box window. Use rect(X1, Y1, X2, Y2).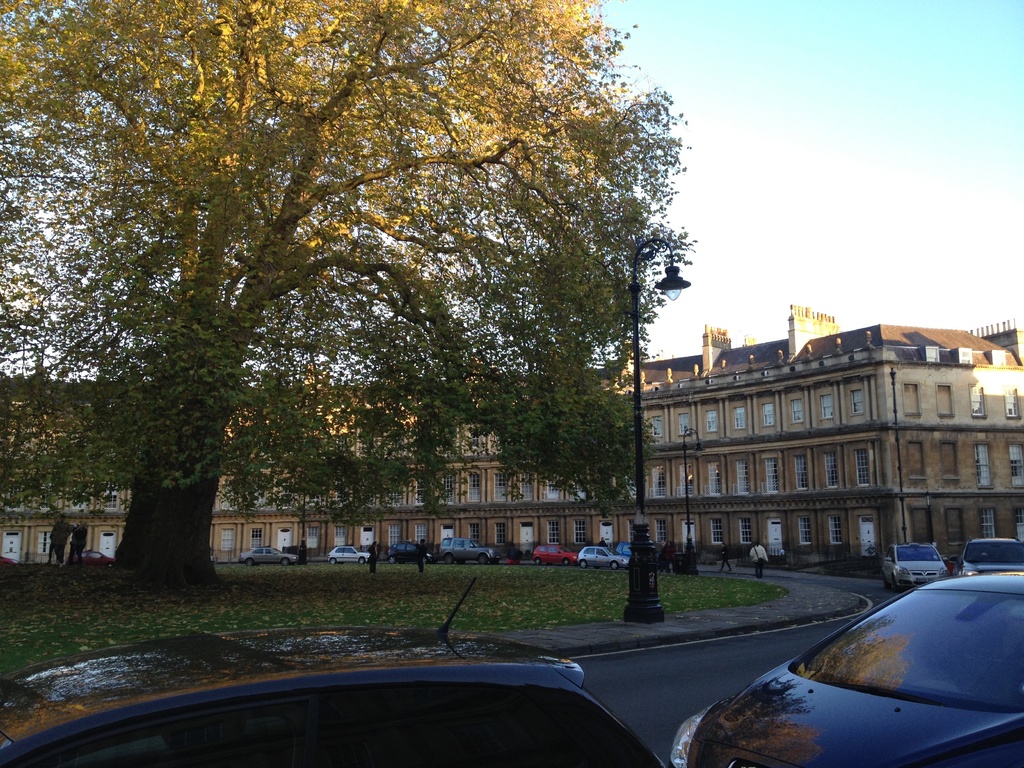
rect(650, 416, 663, 435).
